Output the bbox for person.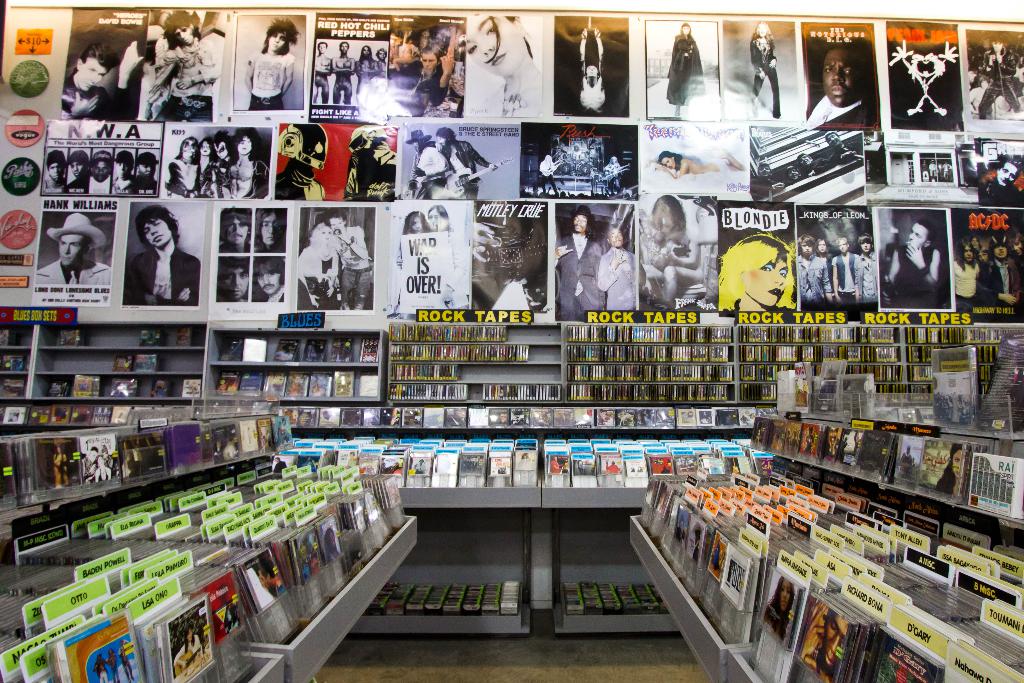
bbox=(386, 42, 454, 115).
